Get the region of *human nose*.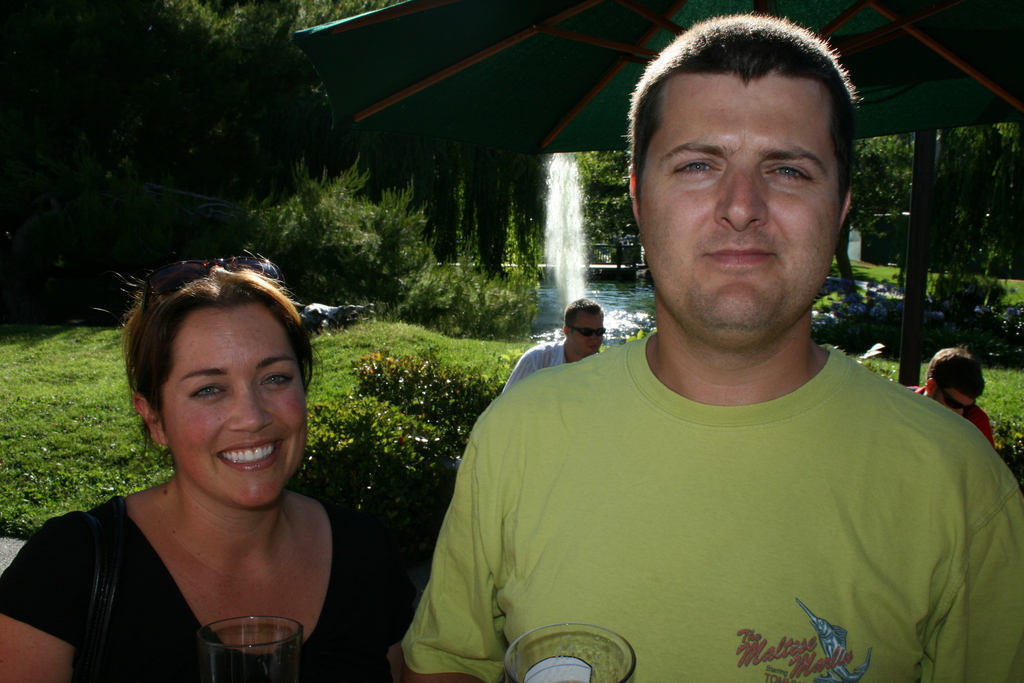
locate(227, 393, 273, 438).
